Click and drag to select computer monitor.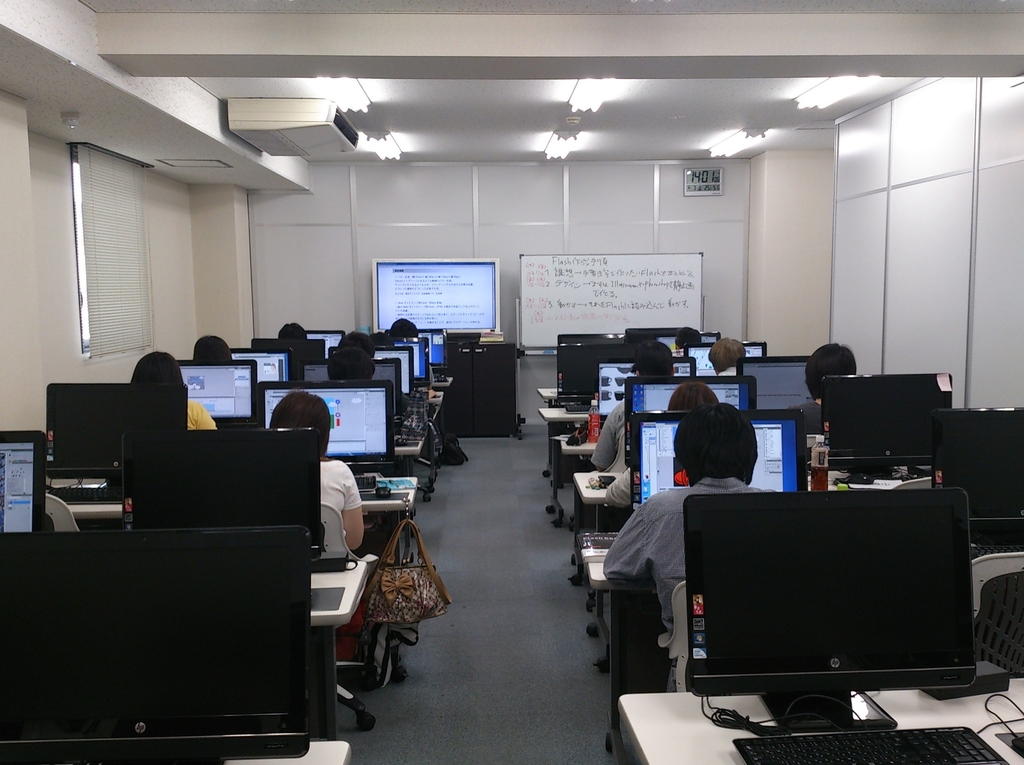
Selection: [left=228, top=349, right=293, bottom=381].
